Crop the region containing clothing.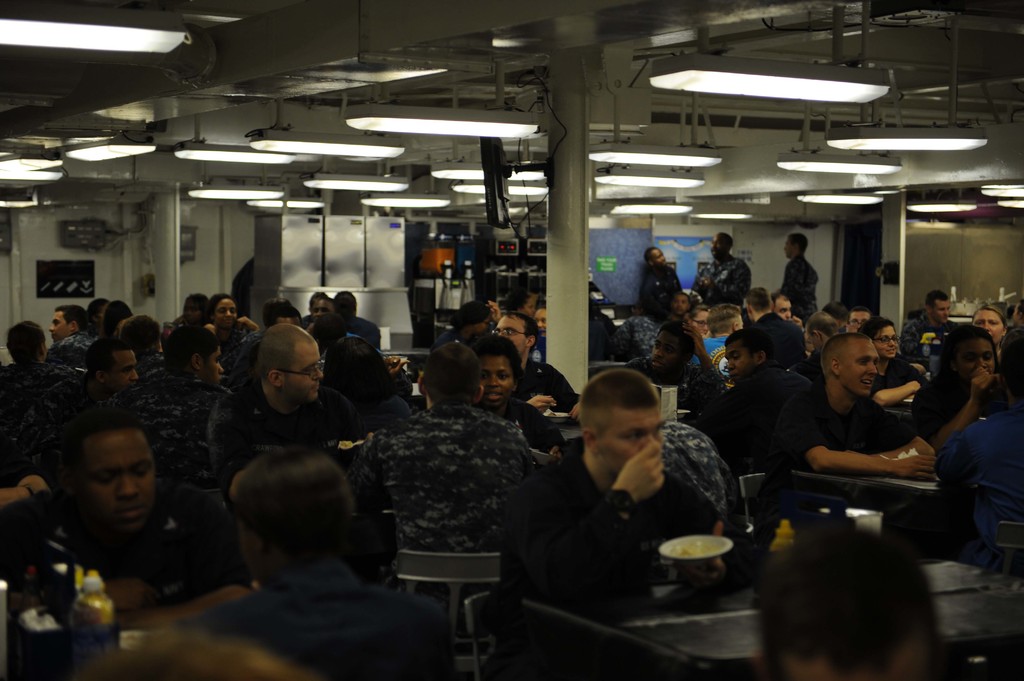
Crop region: [348, 400, 540, 606].
